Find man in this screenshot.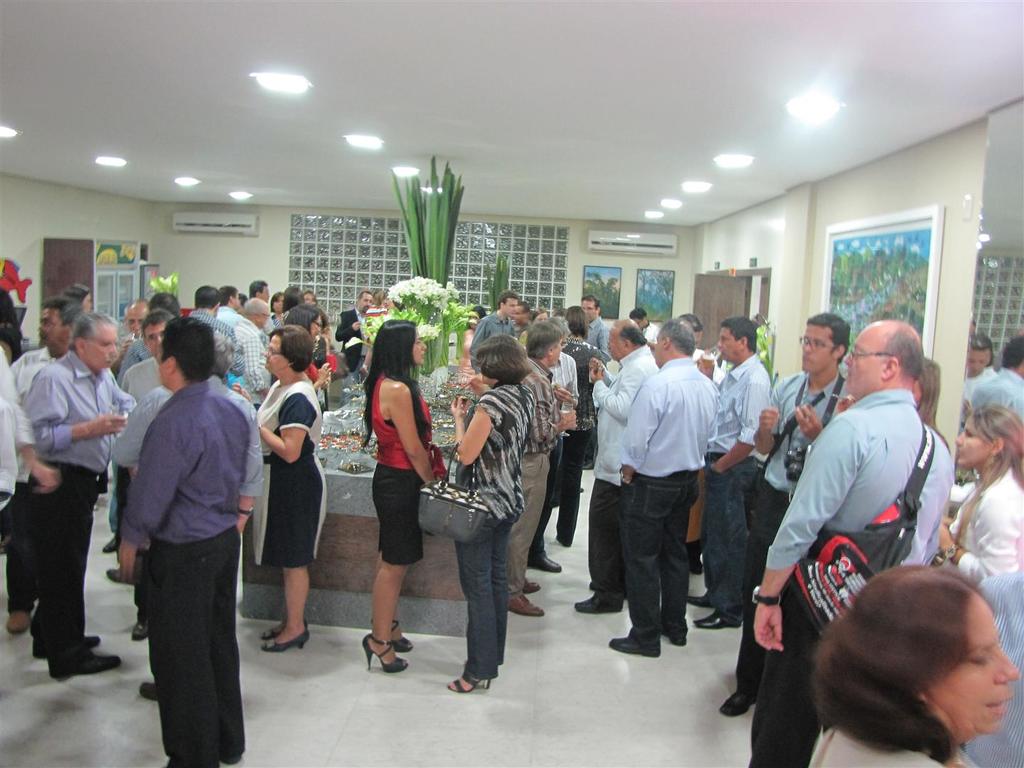
The bounding box for man is box(516, 319, 575, 617).
